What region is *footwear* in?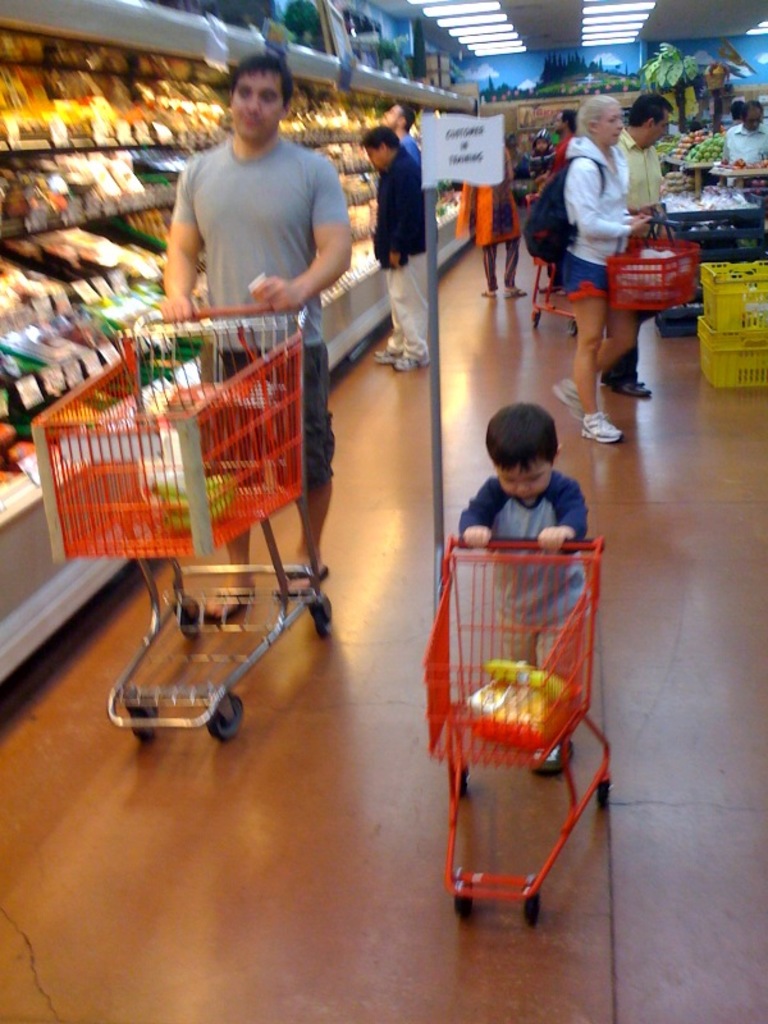
489, 284, 529, 301.
